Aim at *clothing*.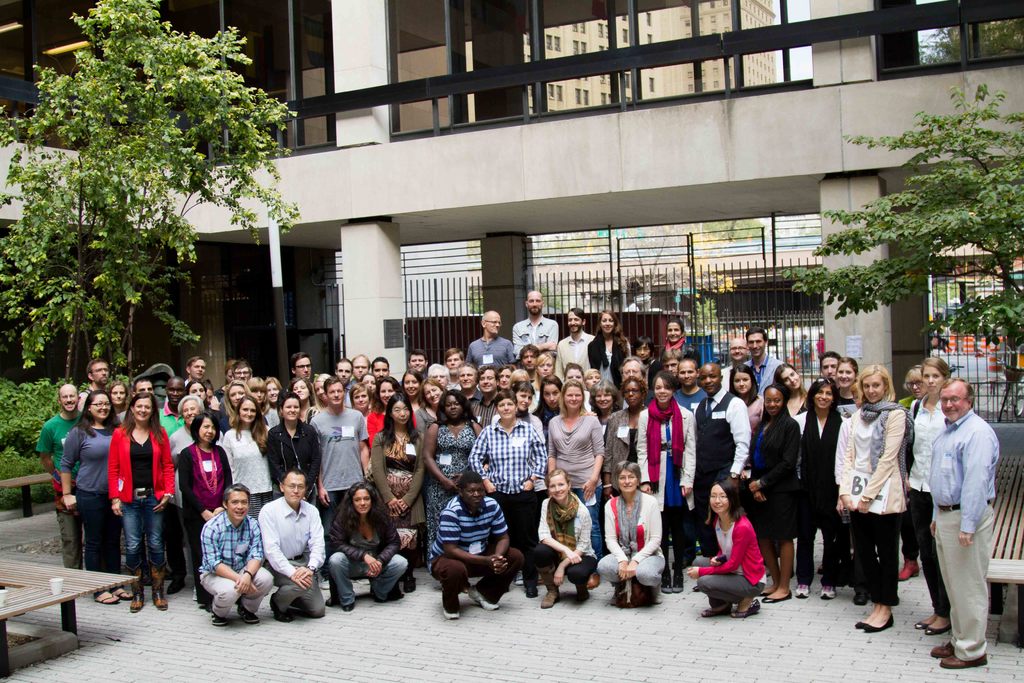
Aimed at bbox(695, 509, 764, 606).
